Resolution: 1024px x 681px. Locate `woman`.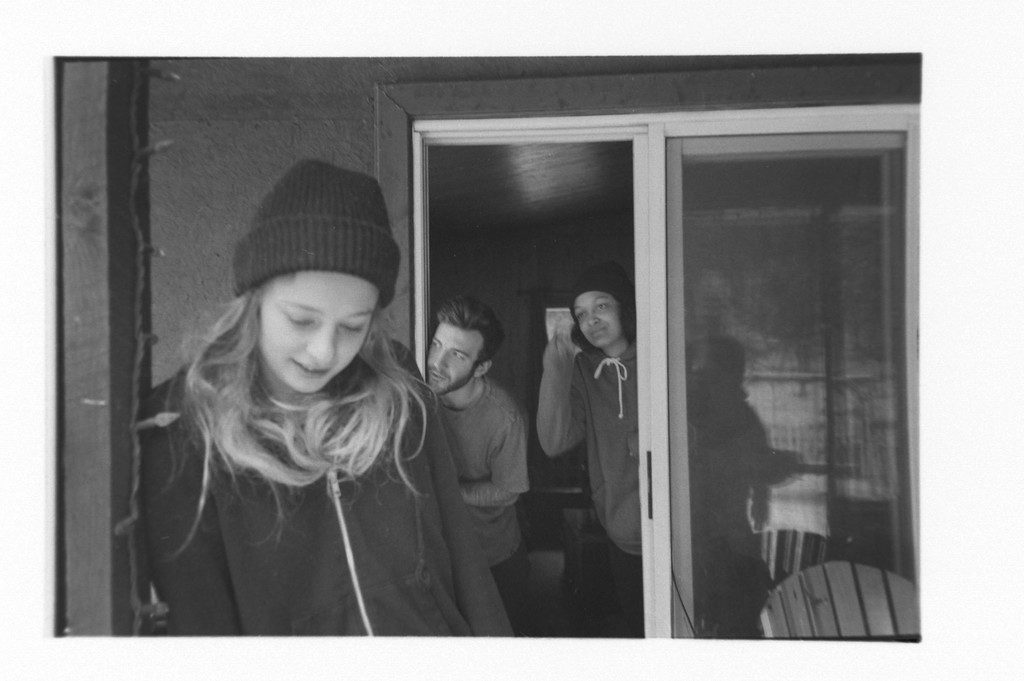
box=[141, 156, 515, 638].
